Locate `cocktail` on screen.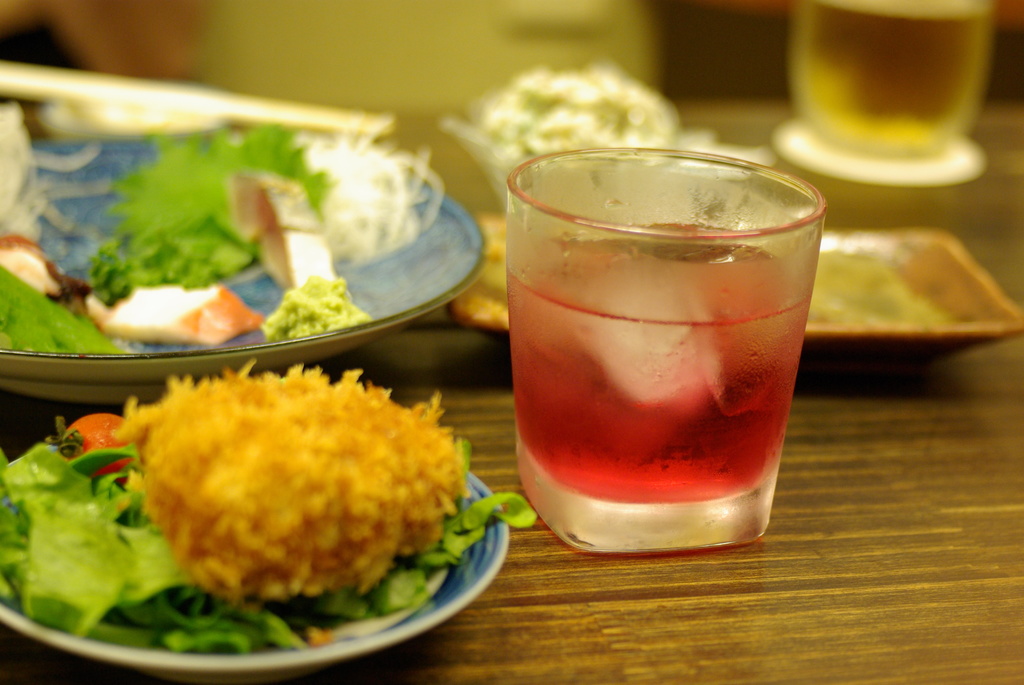
On screen at <region>499, 143, 837, 528</region>.
